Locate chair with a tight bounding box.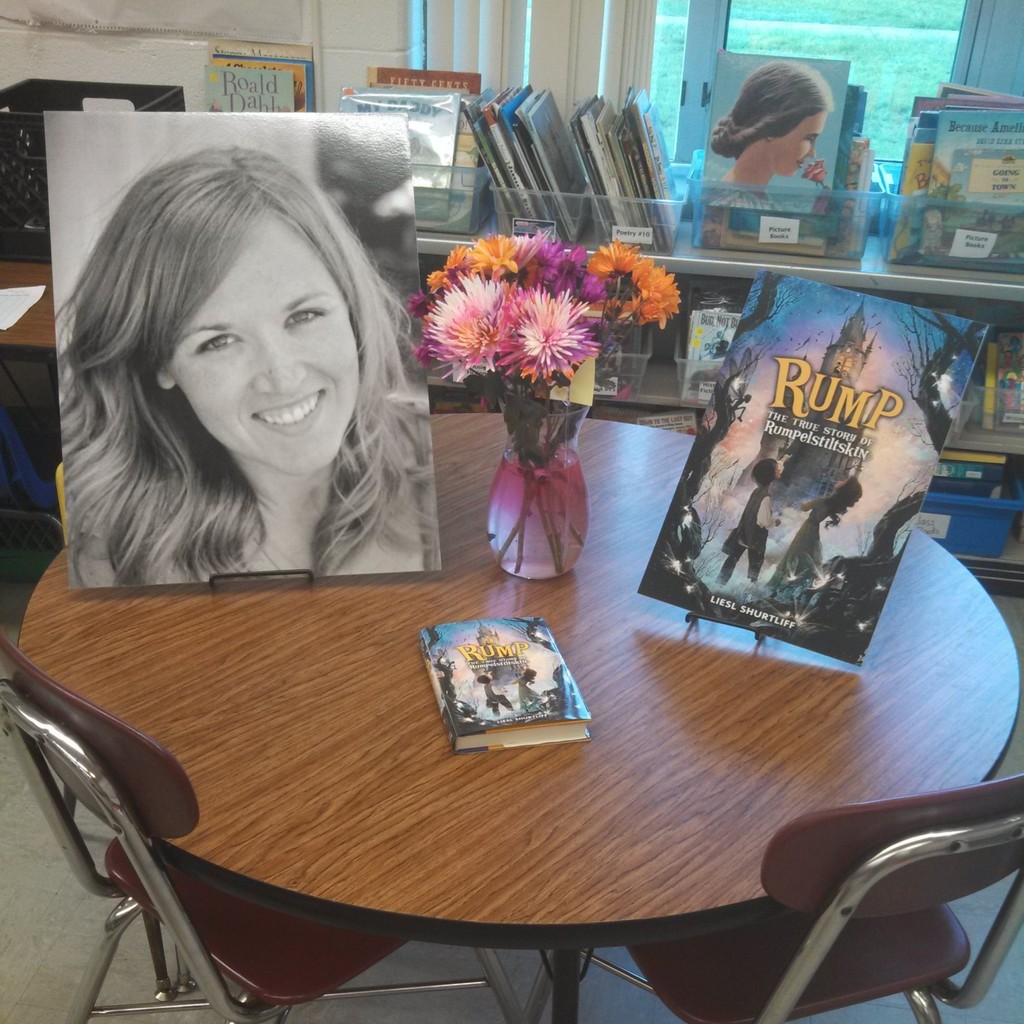
detection(0, 633, 526, 1023).
